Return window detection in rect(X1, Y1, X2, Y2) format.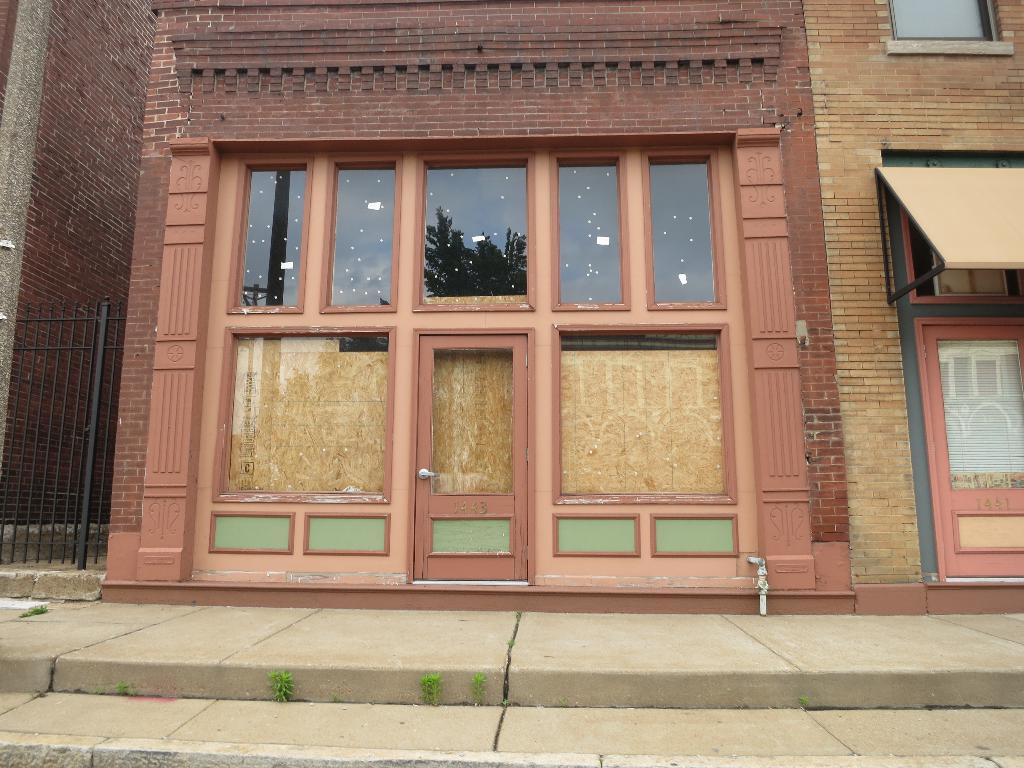
rect(559, 160, 628, 304).
